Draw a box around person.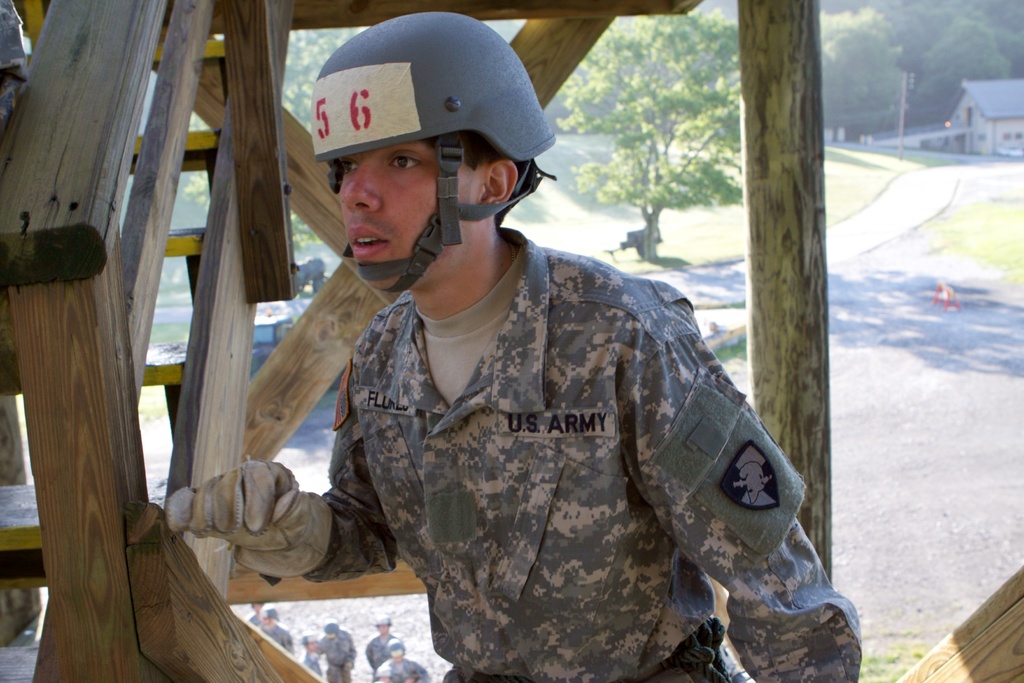
(314, 612, 356, 682).
